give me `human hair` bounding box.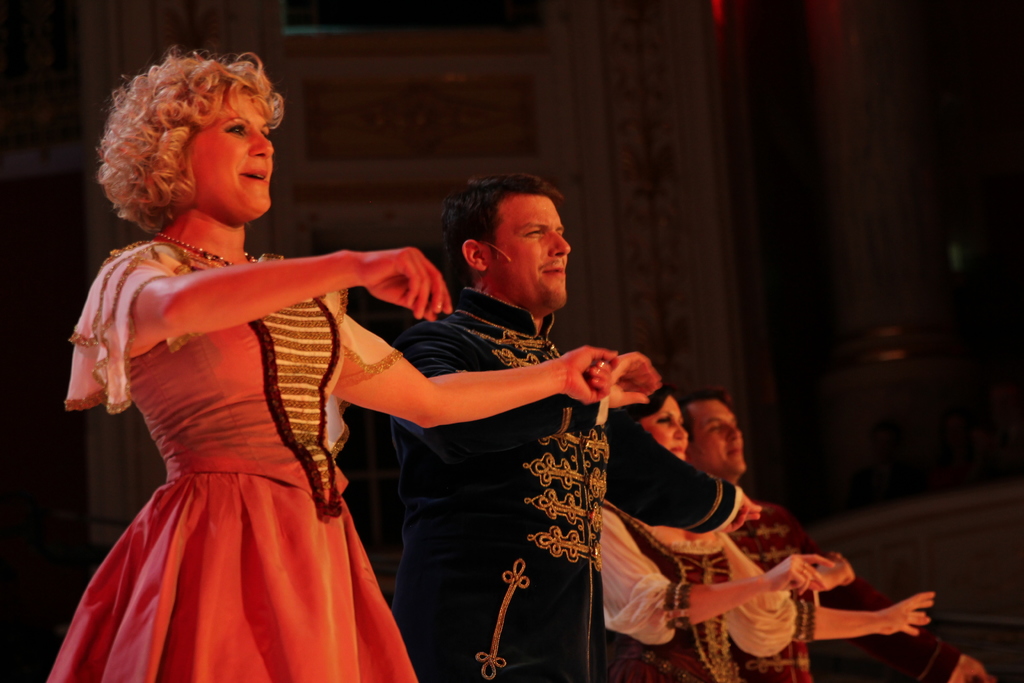
rect(626, 386, 673, 420).
